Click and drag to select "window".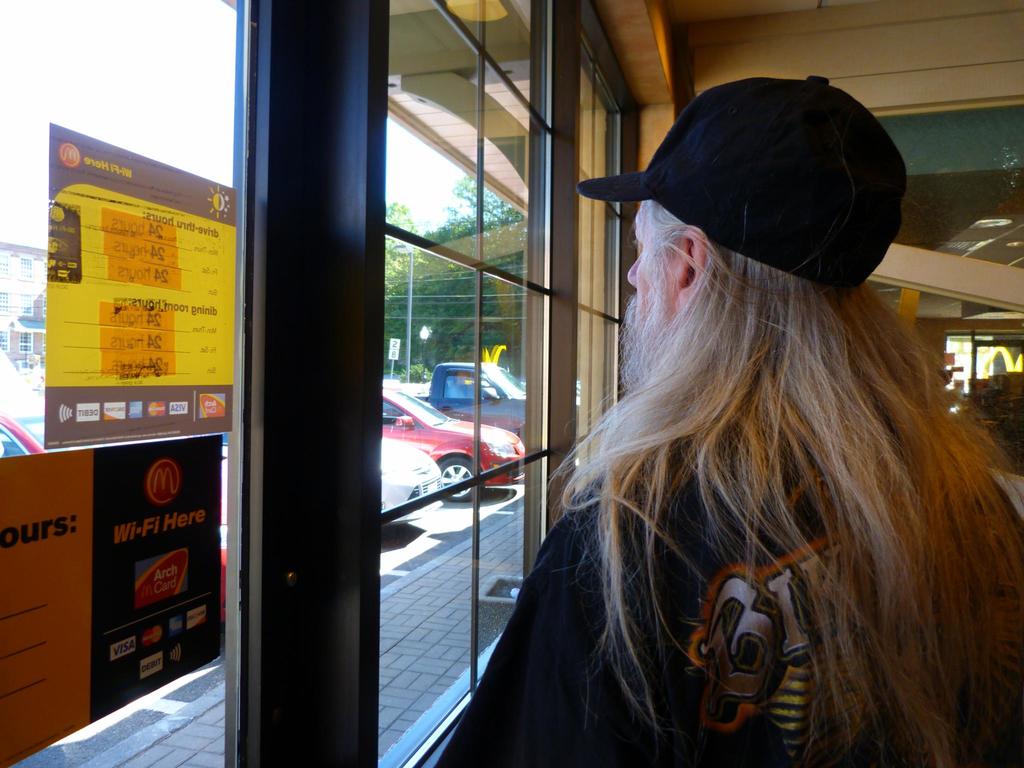
Selection: x1=0 y1=0 x2=621 y2=767.
